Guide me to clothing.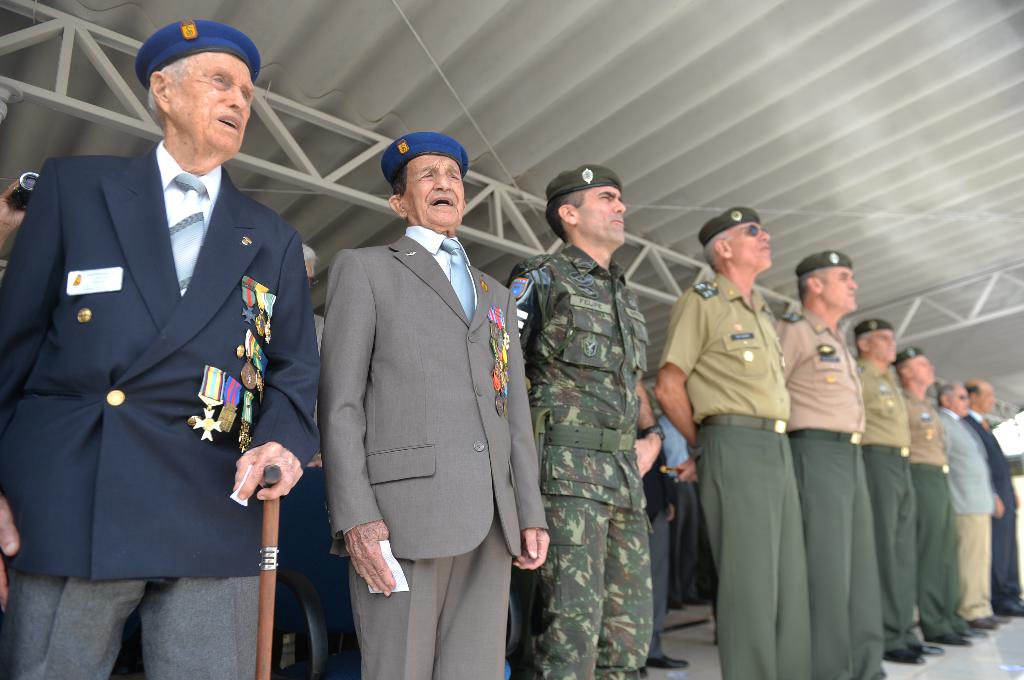
Guidance: rect(989, 431, 1012, 510).
